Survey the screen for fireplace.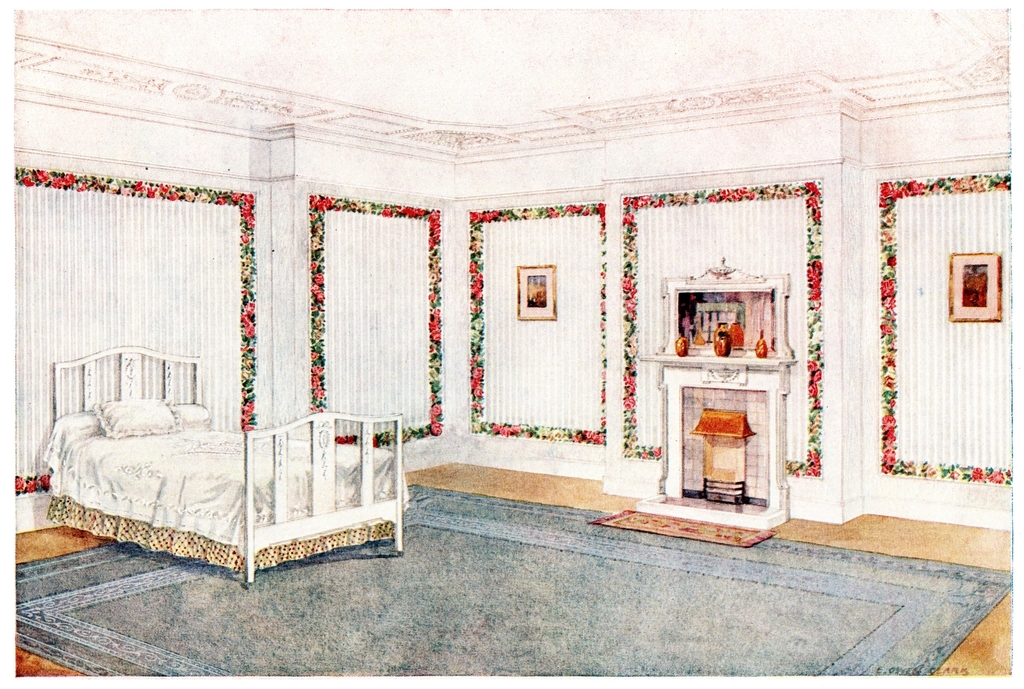
Survey found: bbox(639, 352, 796, 531).
